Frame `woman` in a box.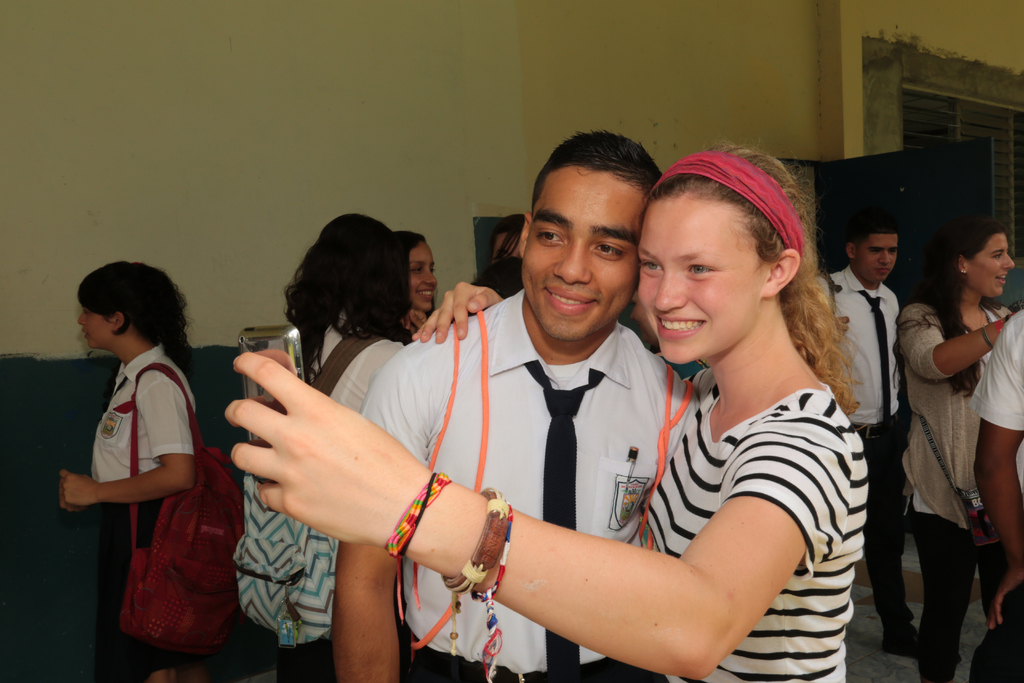
296,159,842,682.
